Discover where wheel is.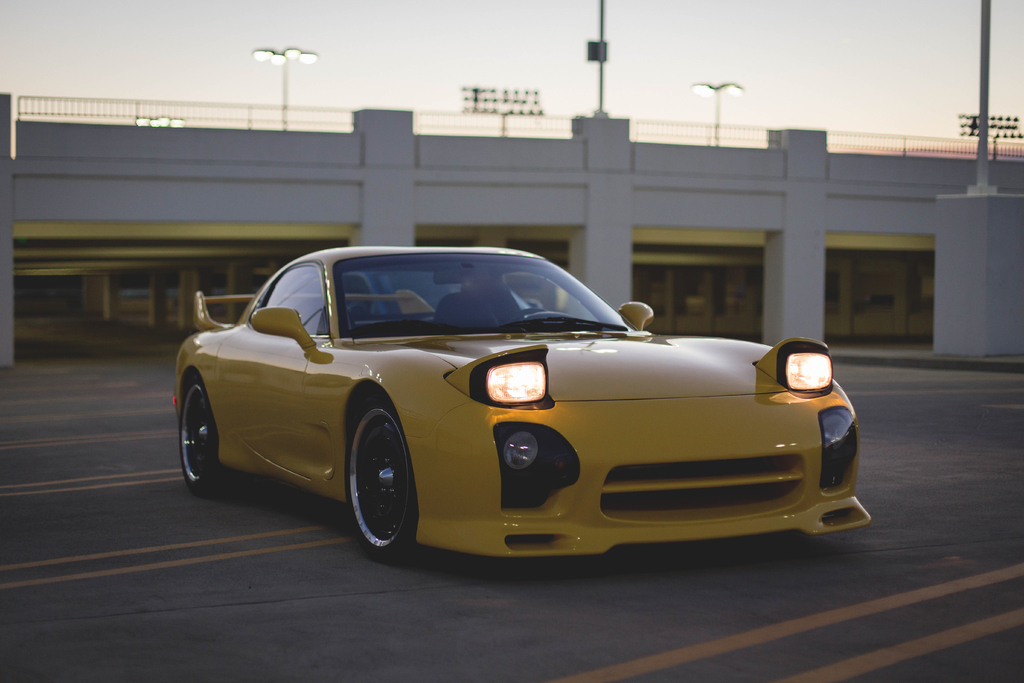
Discovered at 177, 383, 229, 493.
